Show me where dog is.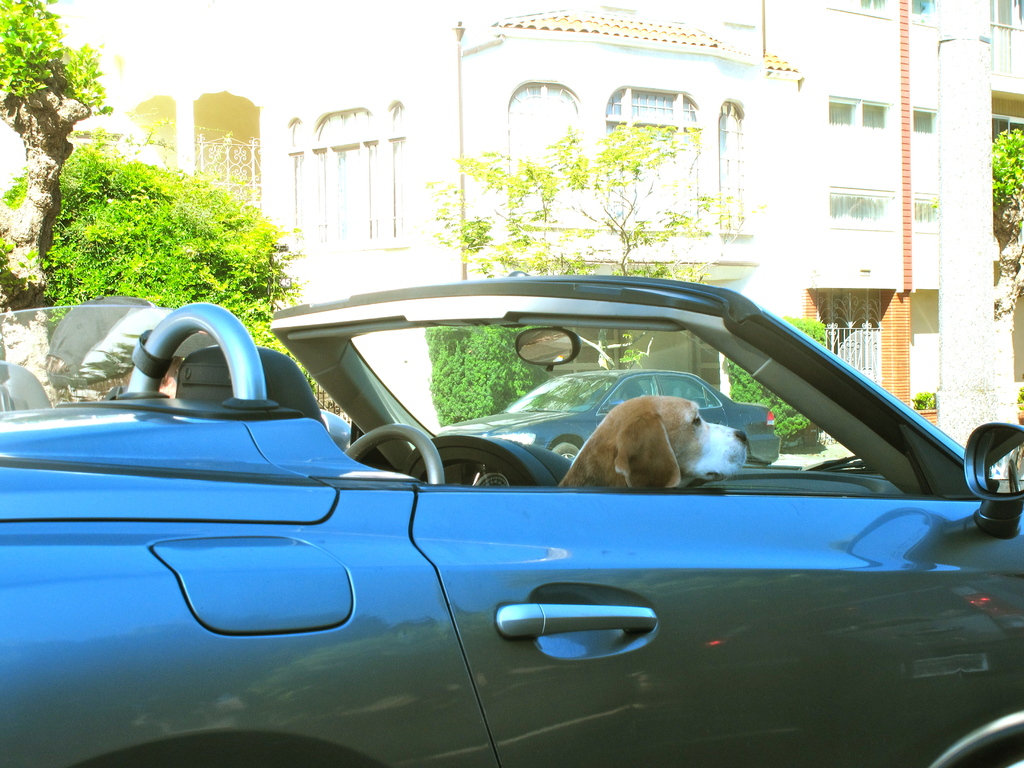
dog is at rect(559, 394, 753, 493).
